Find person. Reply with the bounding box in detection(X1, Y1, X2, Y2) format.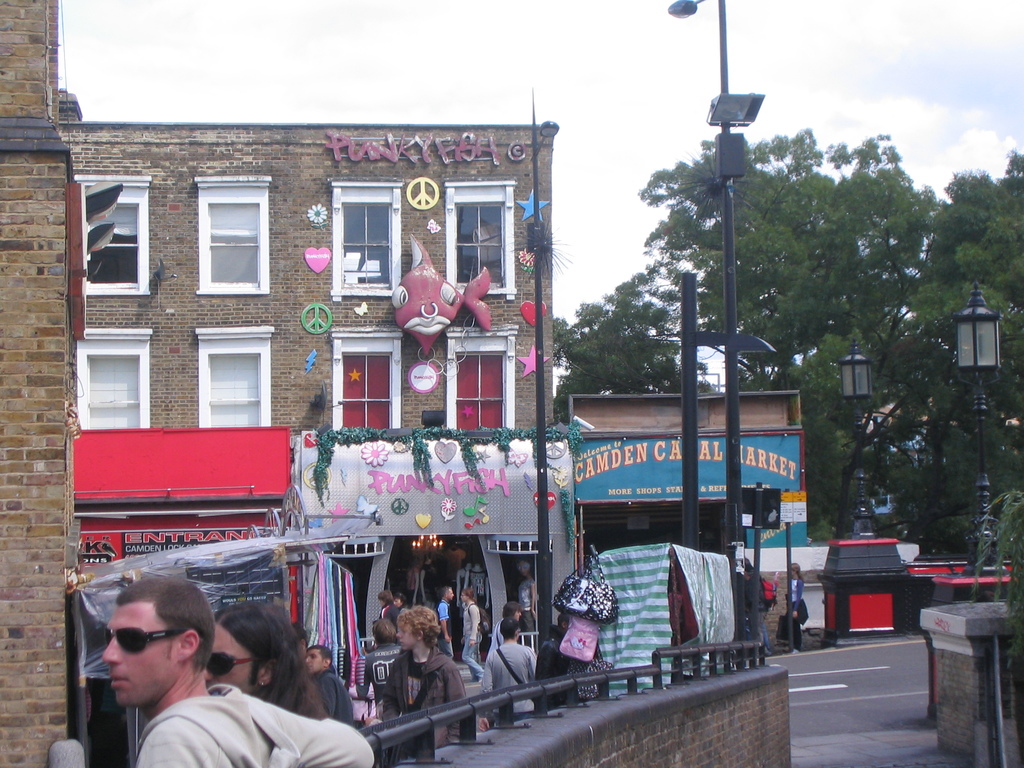
detection(364, 618, 401, 703).
